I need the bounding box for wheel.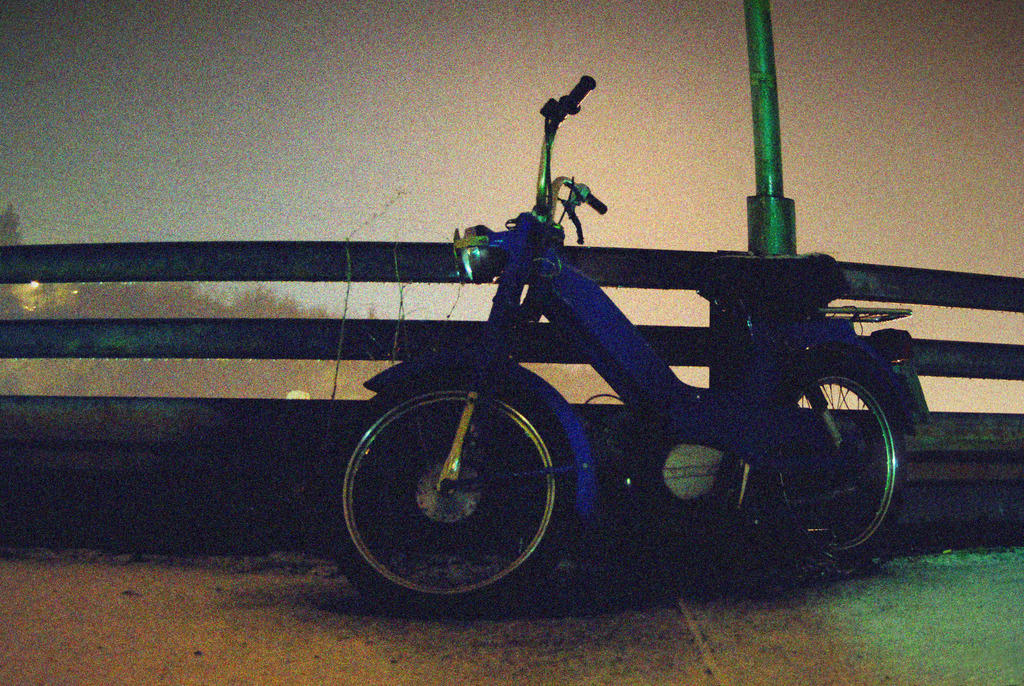
Here it is: {"x1": 322, "y1": 386, "x2": 559, "y2": 627}.
